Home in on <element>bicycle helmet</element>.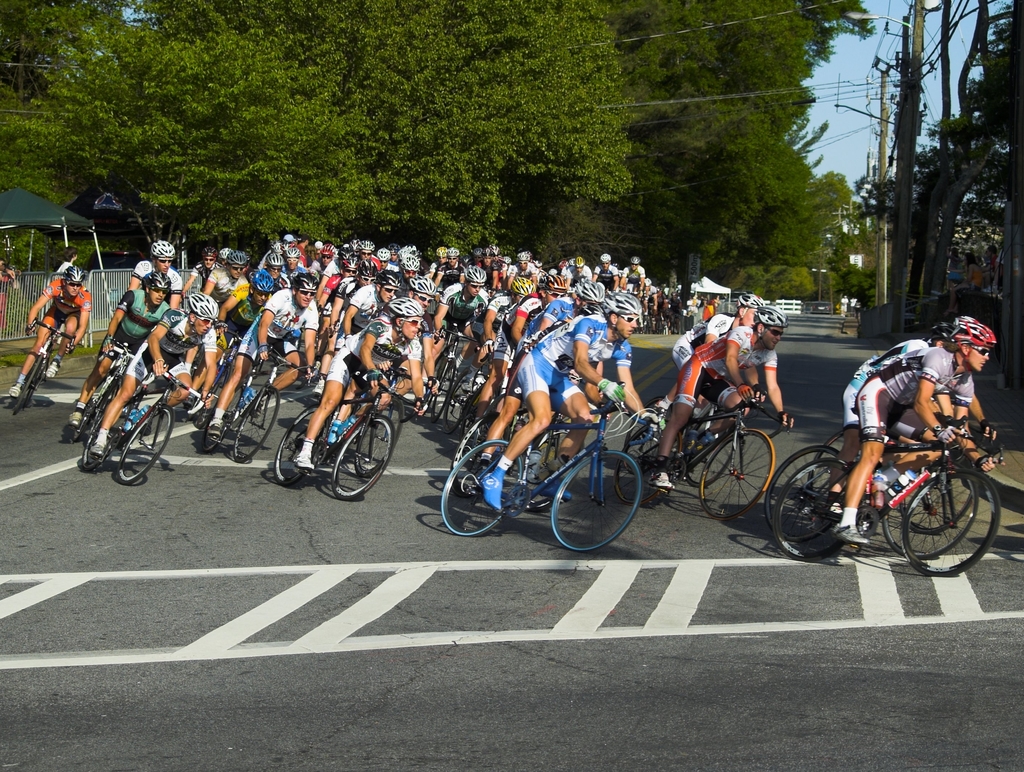
Homed in at <box>204,248,214,259</box>.
